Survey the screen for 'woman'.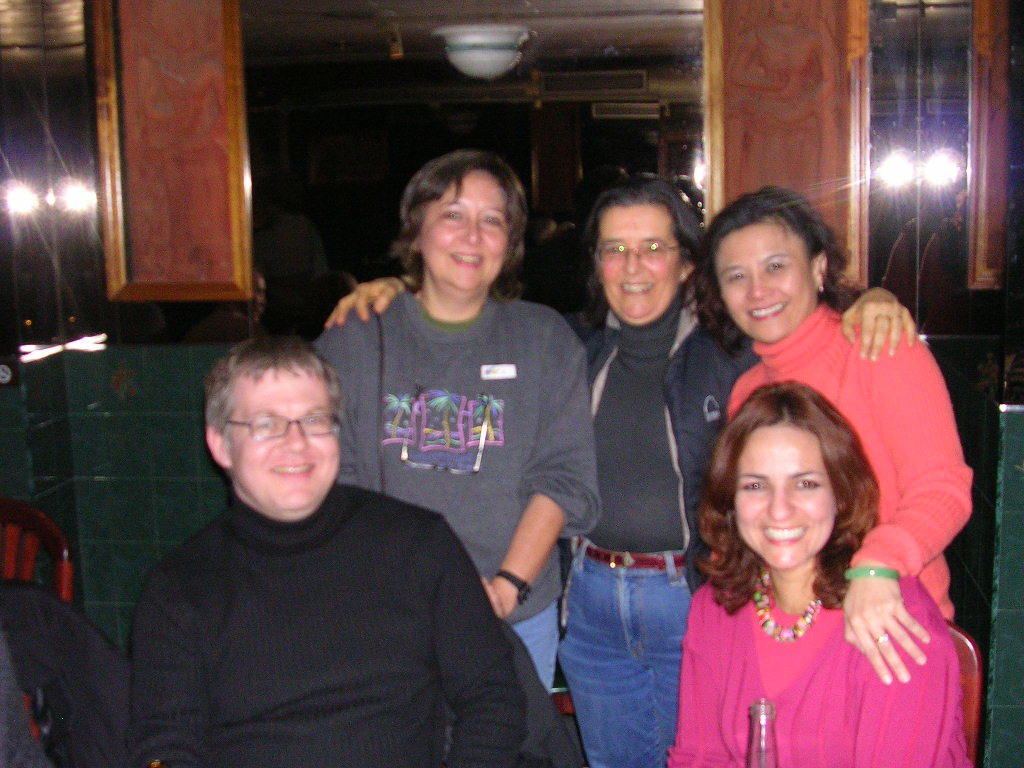
Survey found: 305:146:601:703.
